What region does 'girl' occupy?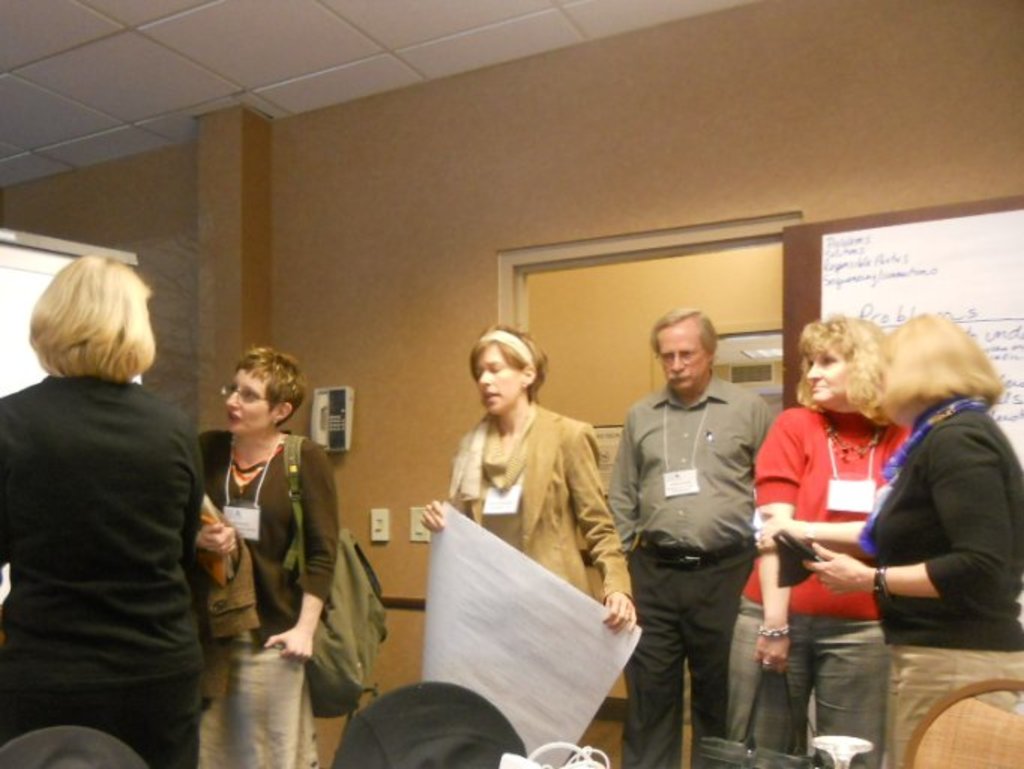
crop(410, 321, 638, 634).
